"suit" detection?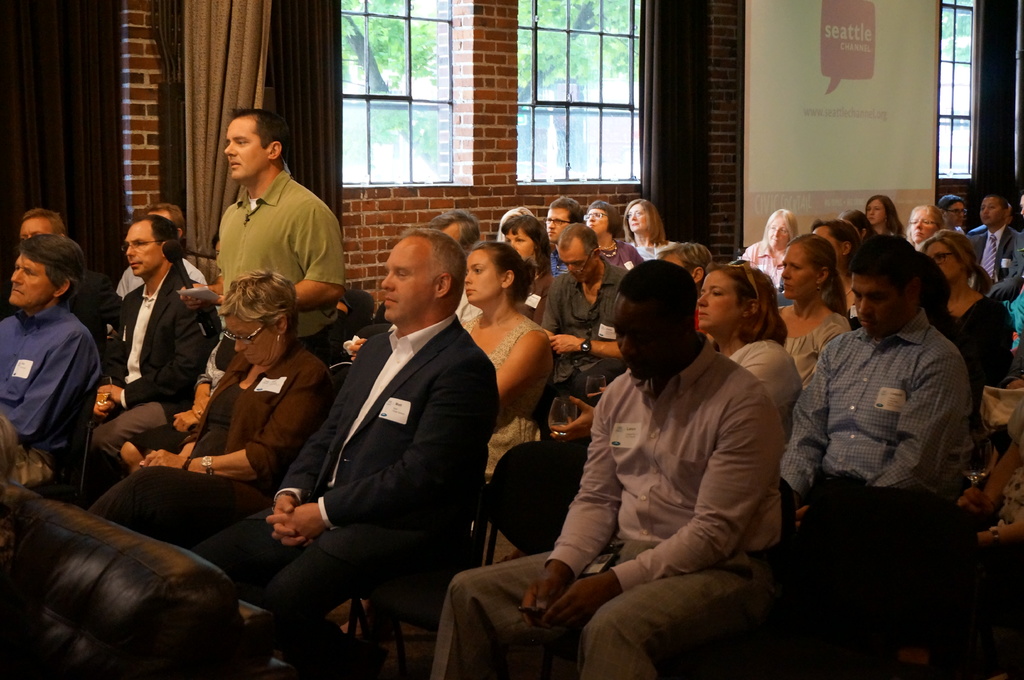
<box>93,205,212,443</box>
